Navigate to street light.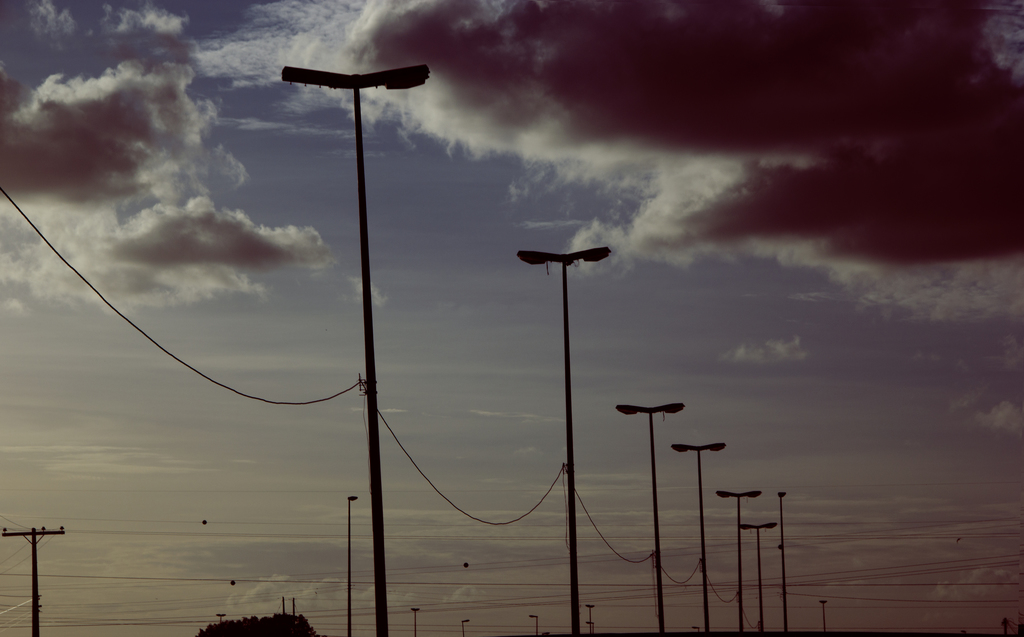
Navigation target: bbox=(345, 494, 359, 634).
